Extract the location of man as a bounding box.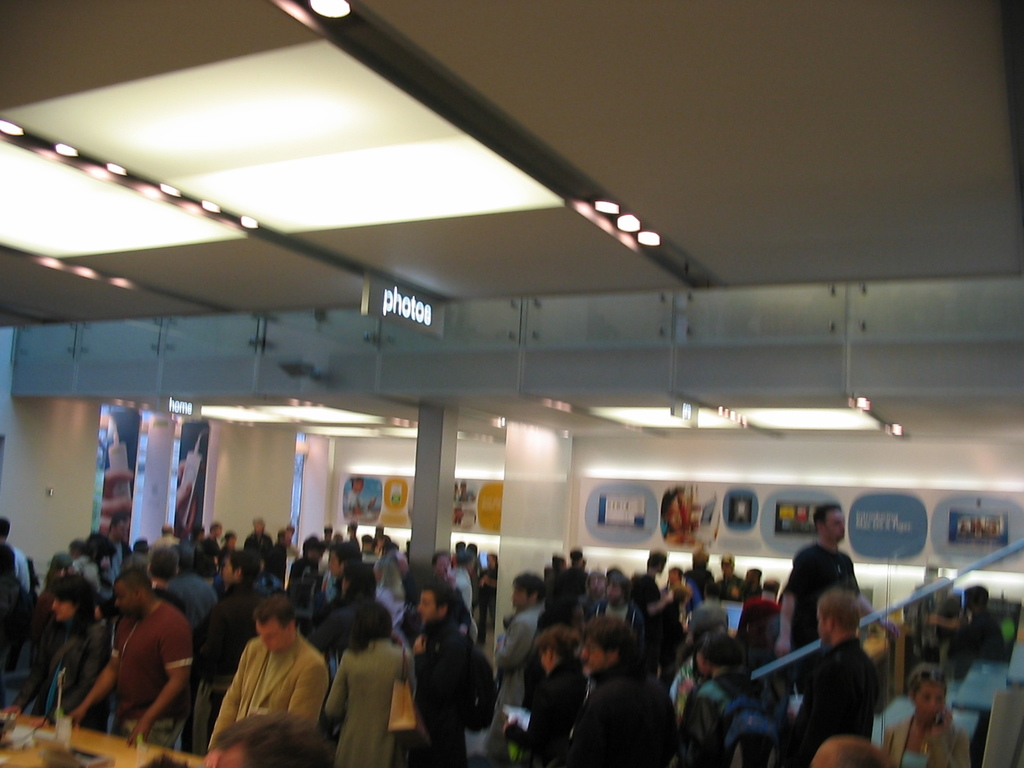
{"left": 774, "top": 584, "right": 886, "bottom": 767}.
